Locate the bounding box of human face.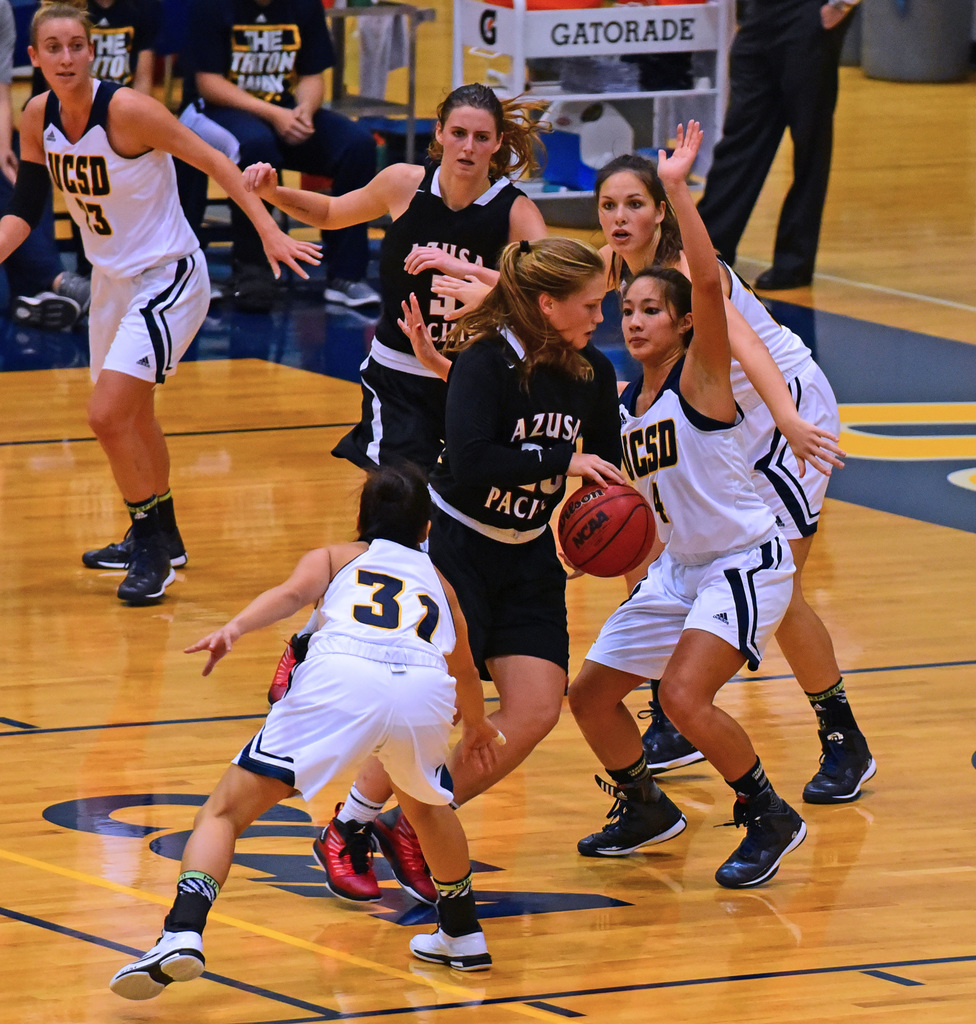
Bounding box: {"x1": 442, "y1": 106, "x2": 495, "y2": 176}.
